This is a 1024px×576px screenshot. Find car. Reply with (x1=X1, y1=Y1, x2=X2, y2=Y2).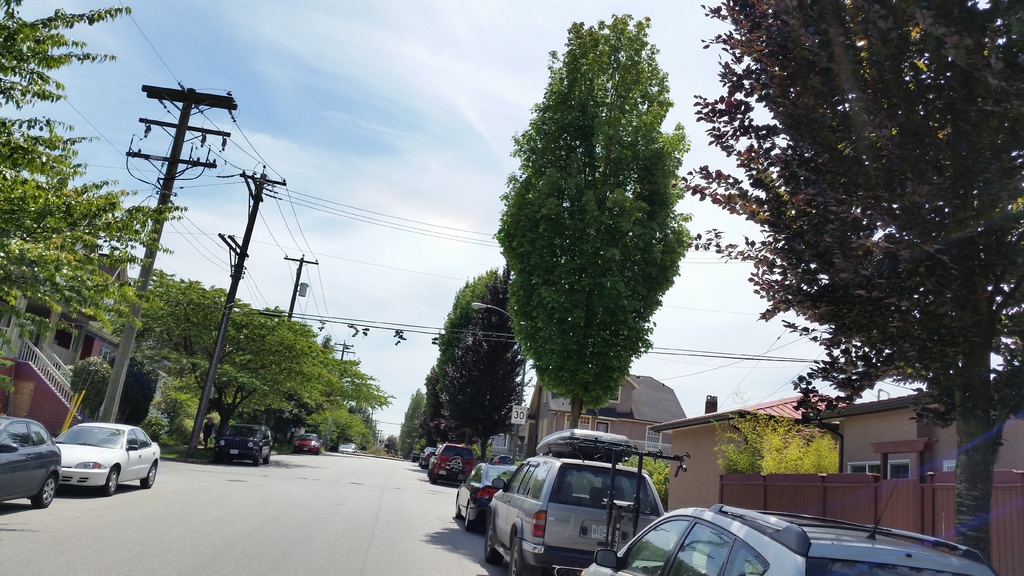
(x1=573, y1=476, x2=999, y2=575).
